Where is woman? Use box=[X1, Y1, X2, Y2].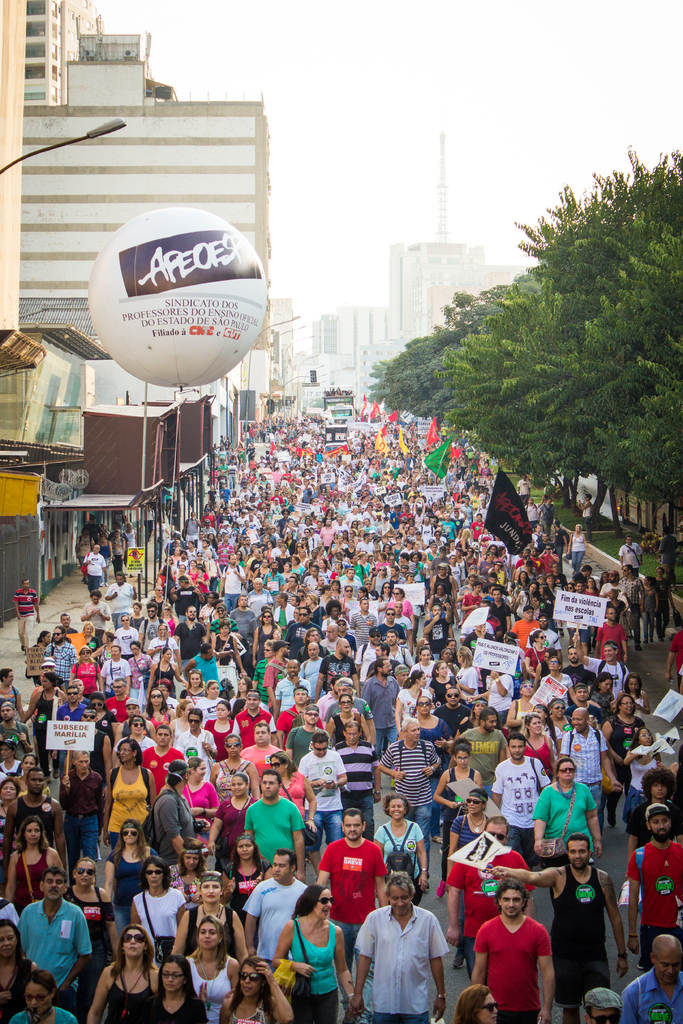
box=[541, 653, 587, 704].
